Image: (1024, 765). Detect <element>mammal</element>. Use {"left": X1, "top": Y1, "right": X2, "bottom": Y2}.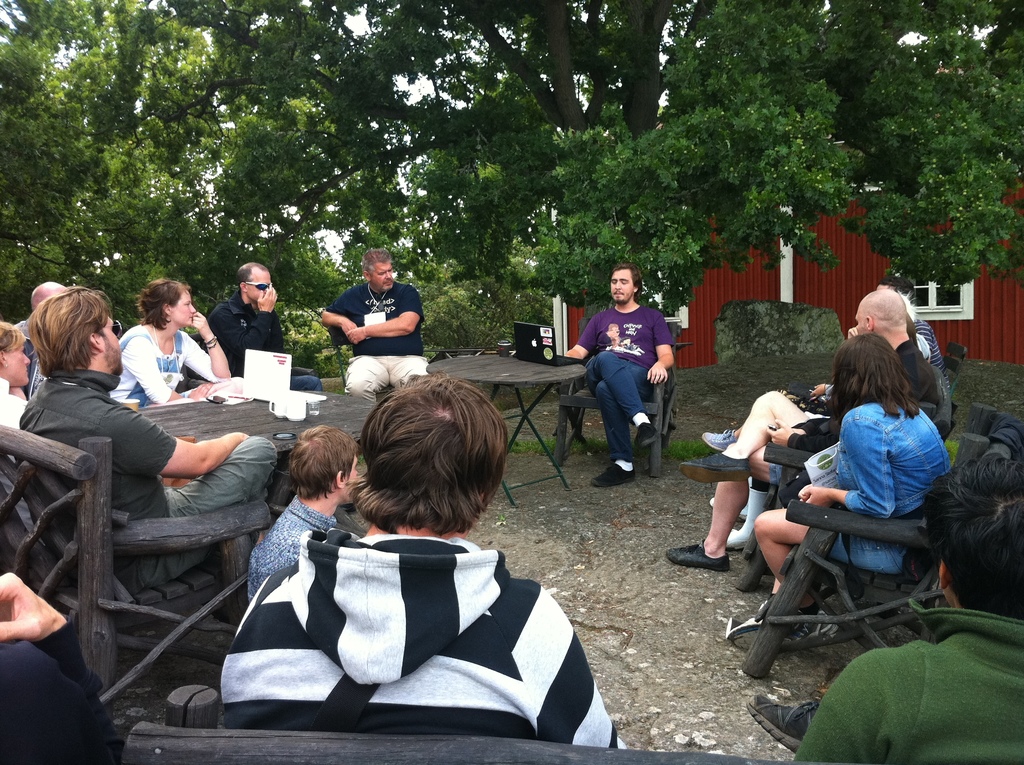
{"left": 113, "top": 275, "right": 234, "bottom": 407}.
